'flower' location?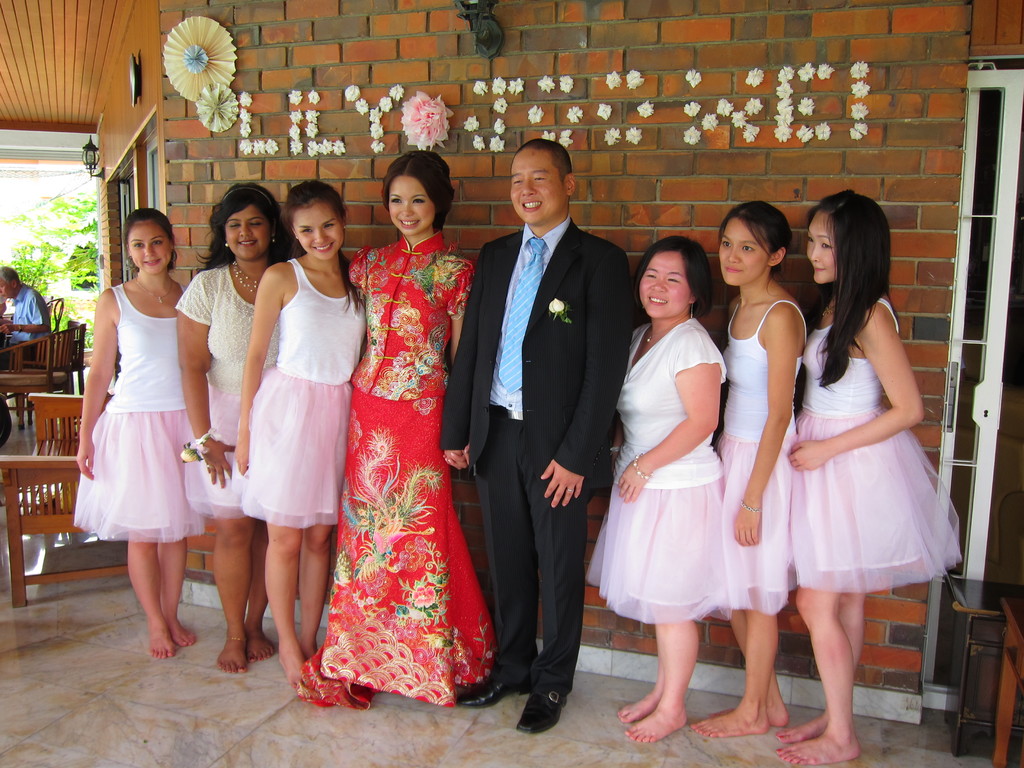
542 128 558 141
